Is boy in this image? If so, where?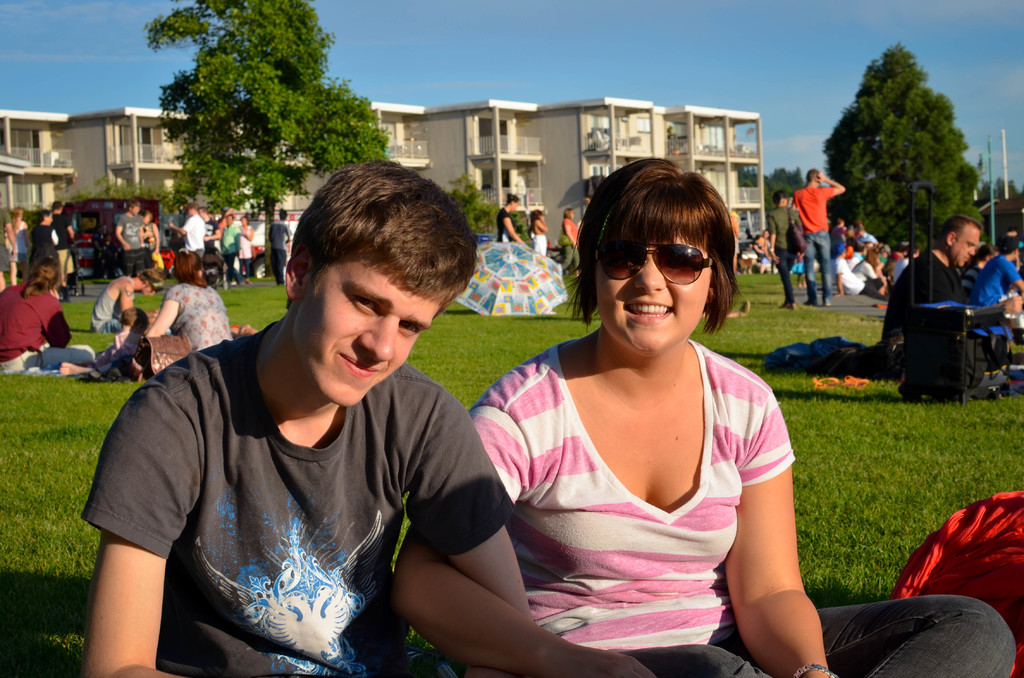
Yes, at bbox(166, 204, 209, 285).
